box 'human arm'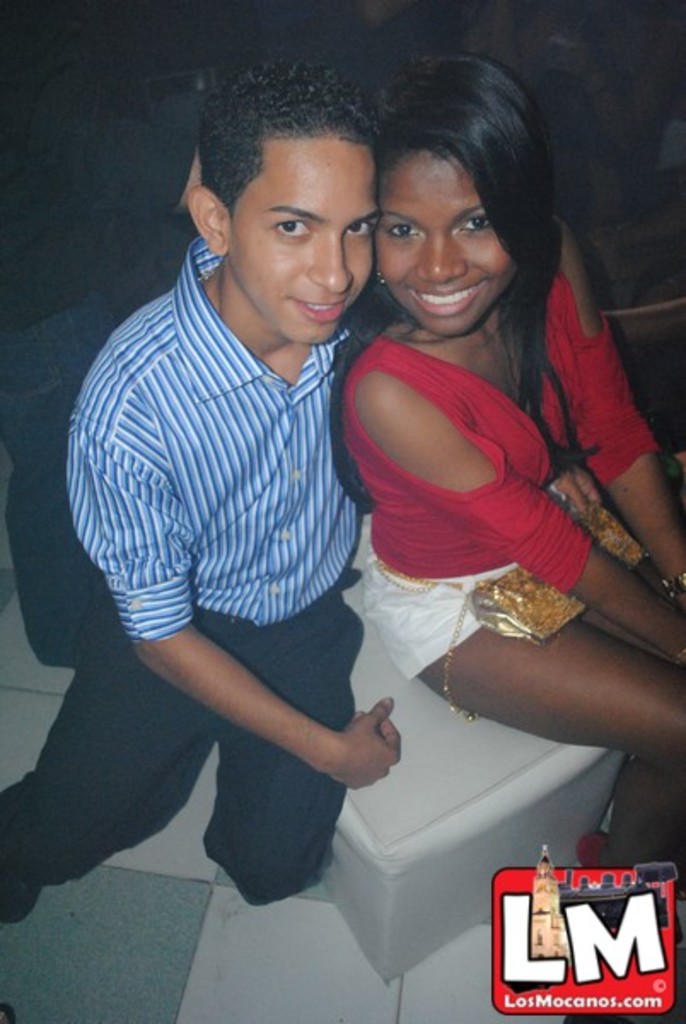
x1=548, y1=463, x2=608, y2=517
